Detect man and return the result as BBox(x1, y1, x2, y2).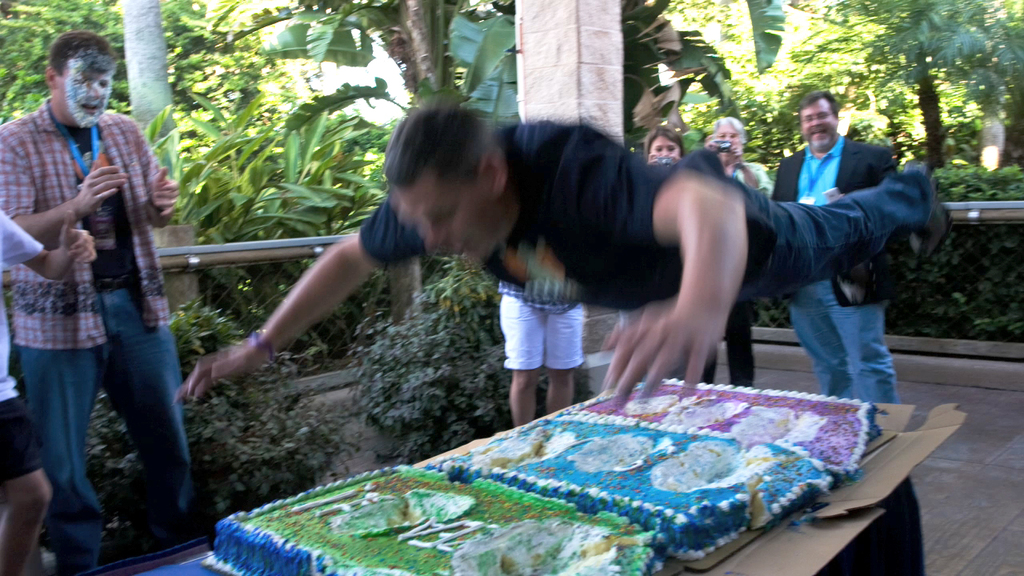
BBox(498, 277, 595, 431).
